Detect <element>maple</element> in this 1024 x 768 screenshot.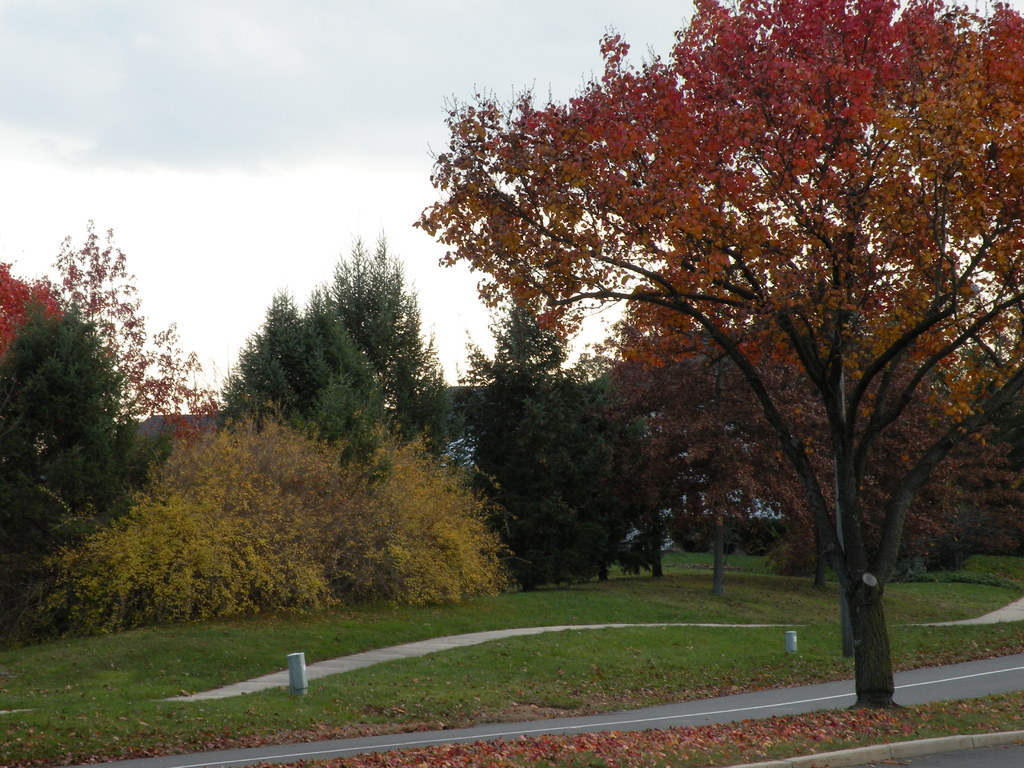
Detection: left=0, top=265, right=137, bottom=593.
